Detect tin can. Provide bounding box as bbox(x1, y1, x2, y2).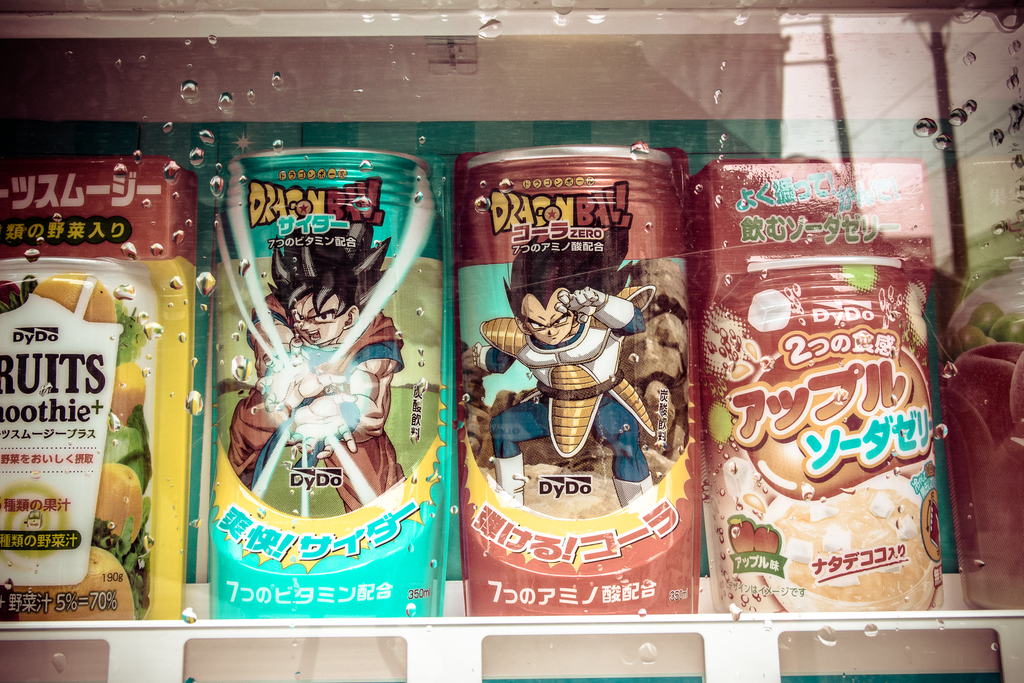
bbox(456, 147, 698, 614).
